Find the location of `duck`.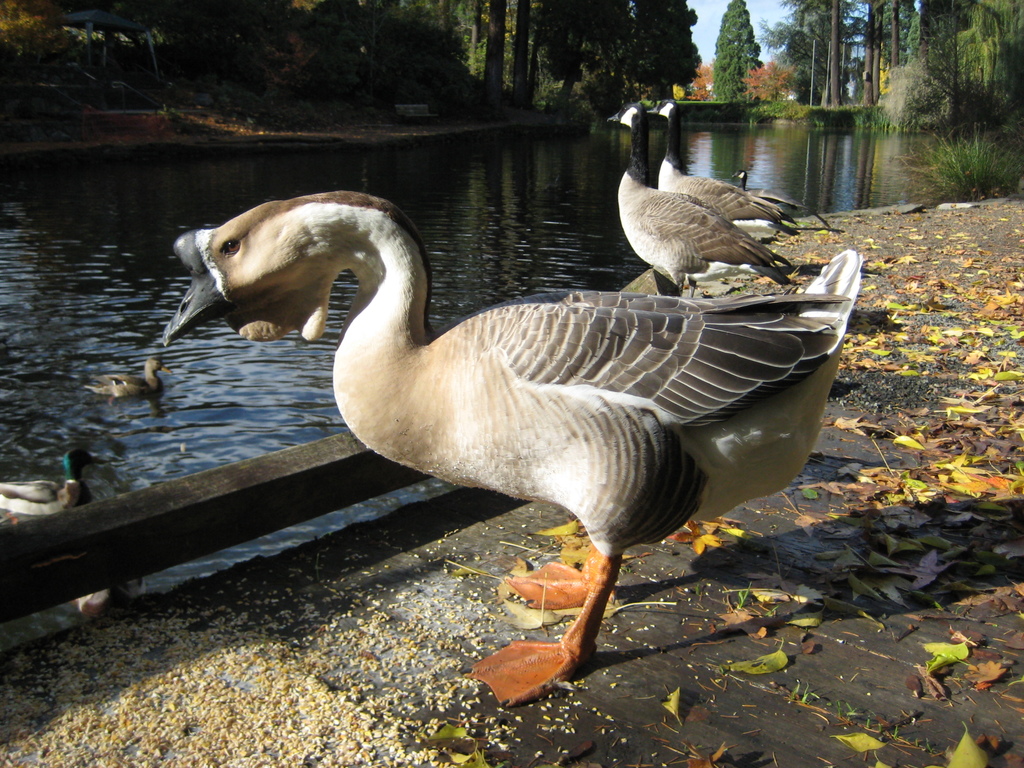
Location: 598, 98, 810, 317.
